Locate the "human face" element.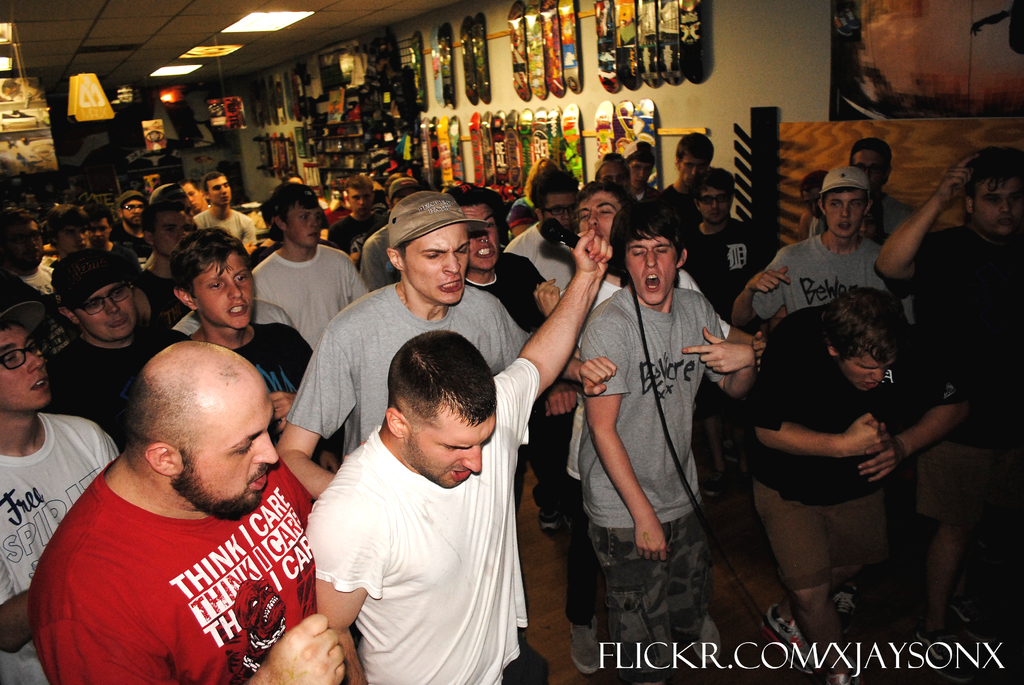
Element bbox: {"x1": 408, "y1": 402, "x2": 496, "y2": 488}.
